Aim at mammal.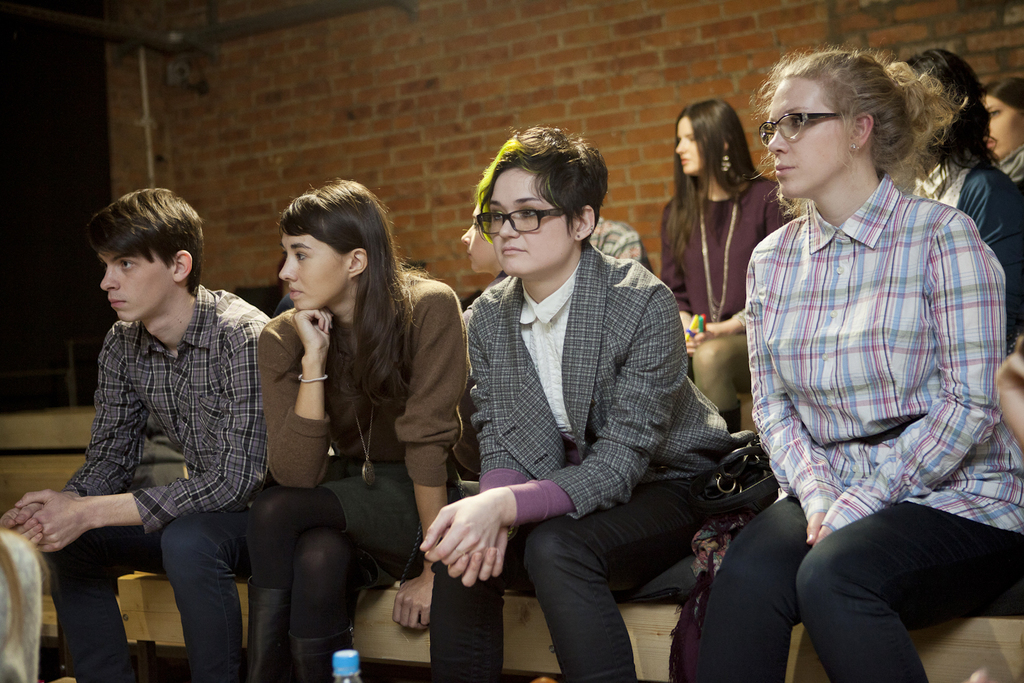
Aimed at <bbox>987, 78, 1023, 184</bbox>.
